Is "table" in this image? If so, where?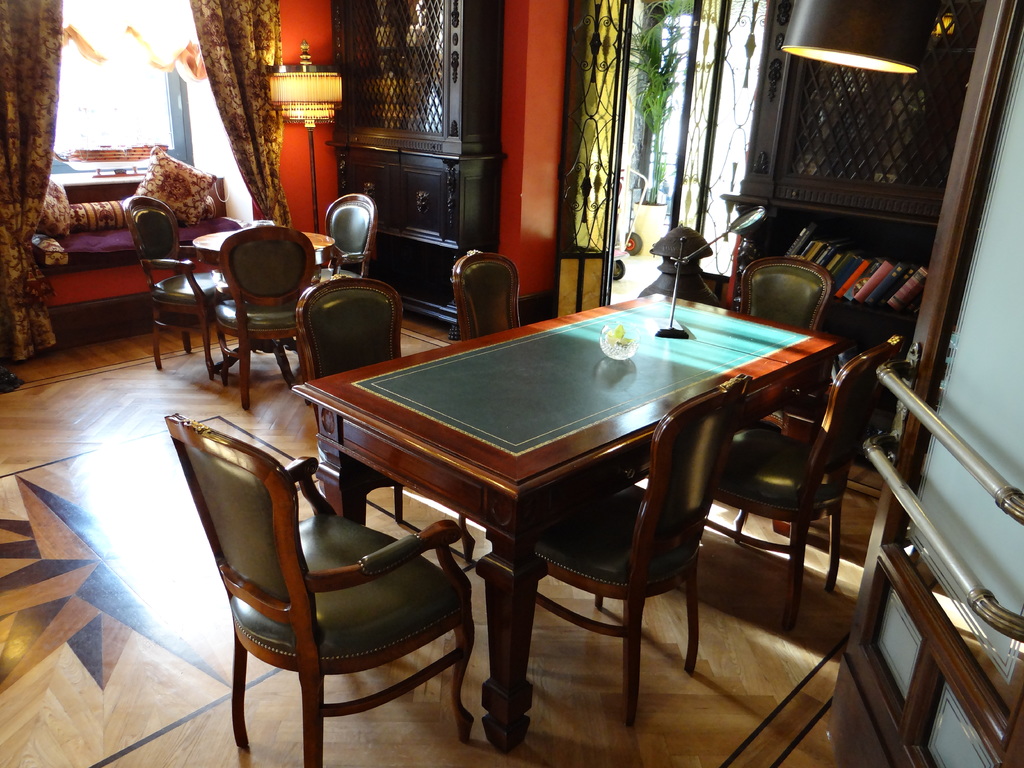
Yes, at <box>289,289,835,756</box>.
